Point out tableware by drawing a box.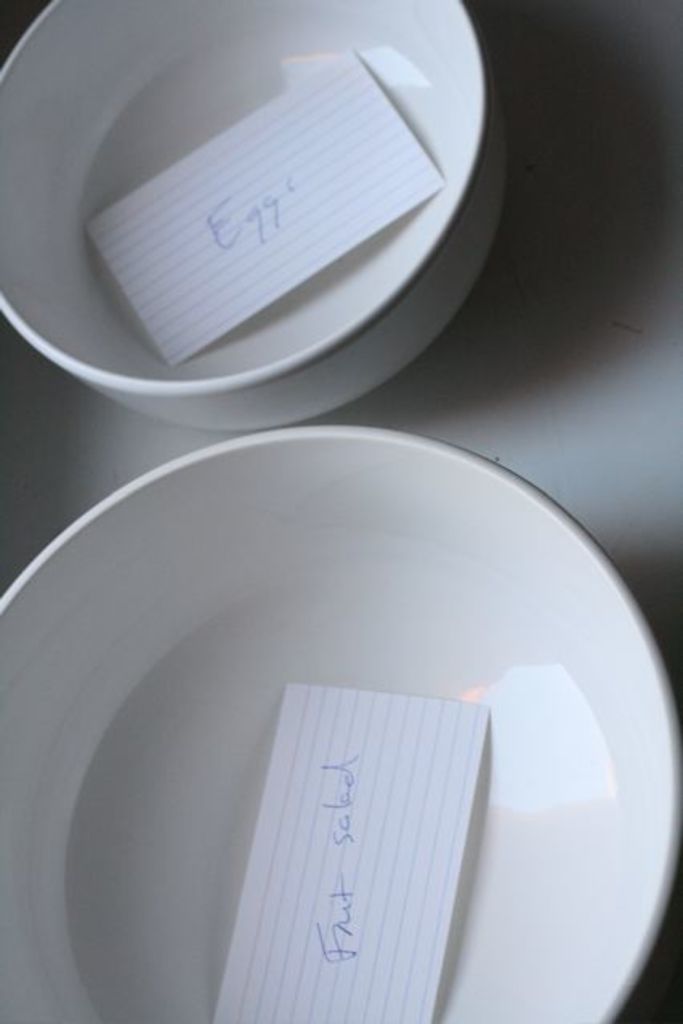
{"left": 21, "top": 330, "right": 593, "bottom": 1019}.
